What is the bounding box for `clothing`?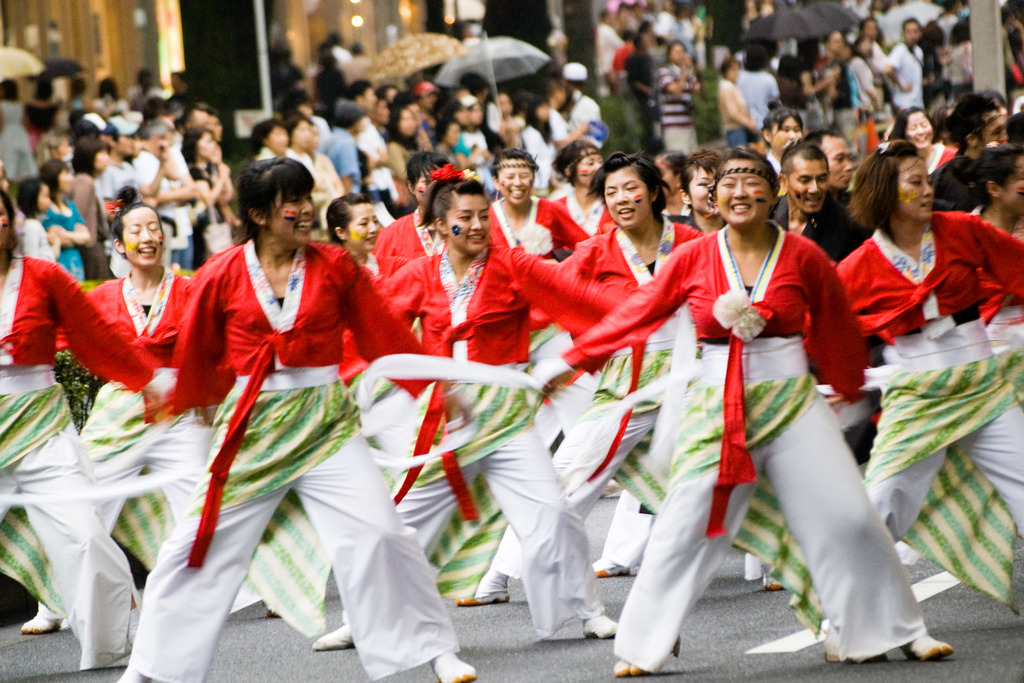
select_region(851, 55, 875, 119).
